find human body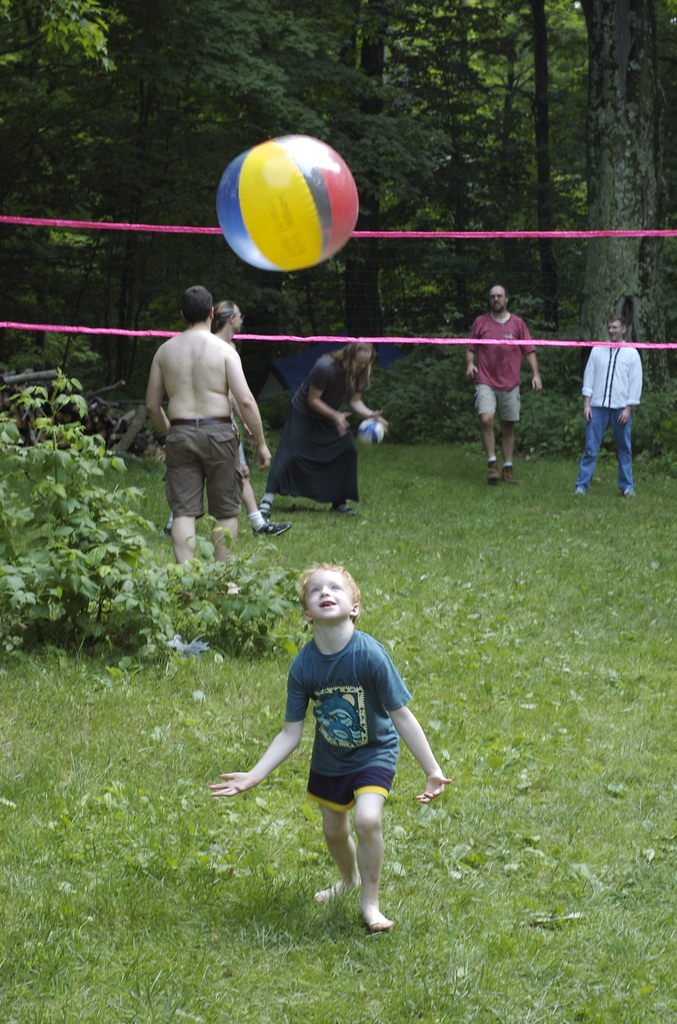
(211, 298, 286, 531)
